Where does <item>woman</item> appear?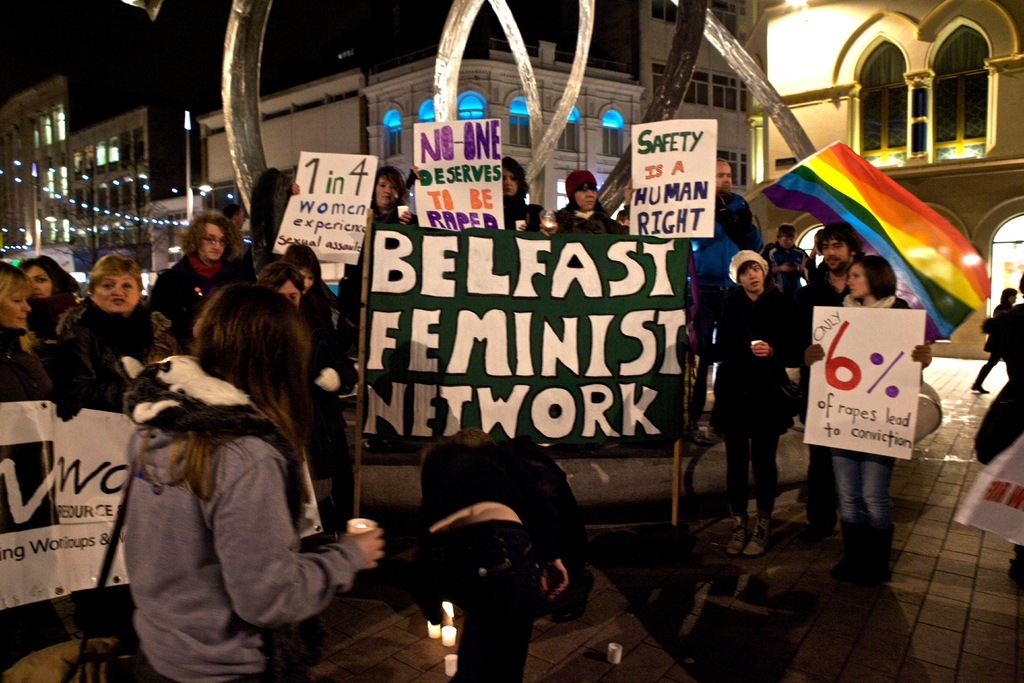
Appears at left=721, top=251, right=813, bottom=552.
